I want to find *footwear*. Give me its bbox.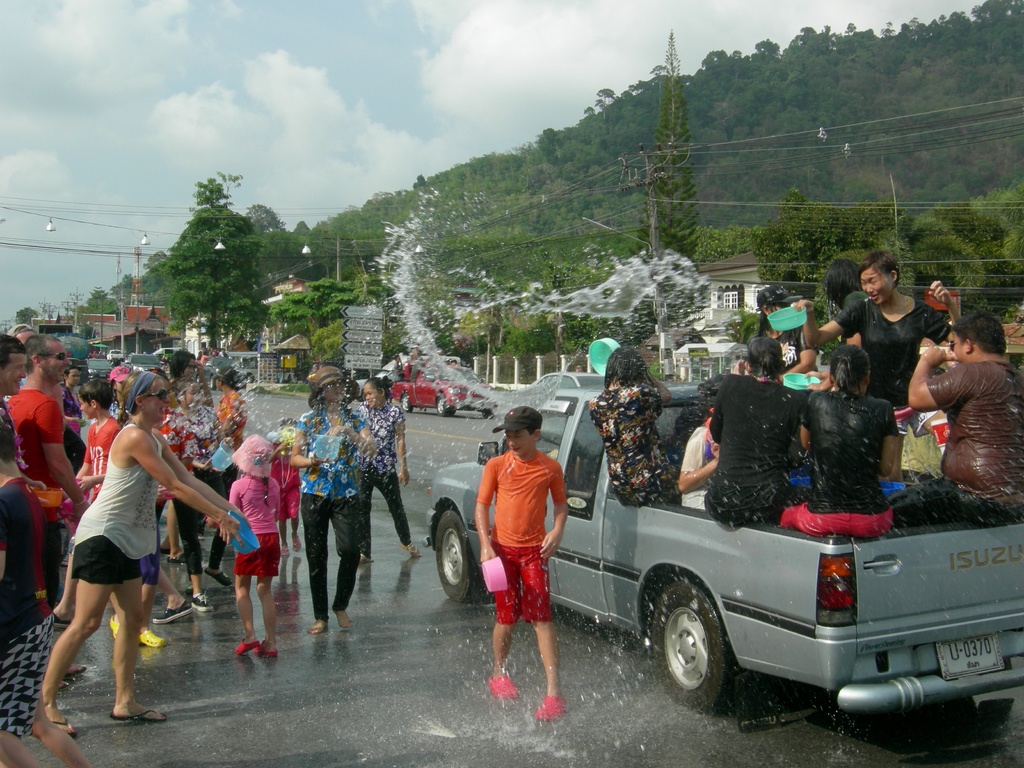
crop(43, 713, 80, 744).
